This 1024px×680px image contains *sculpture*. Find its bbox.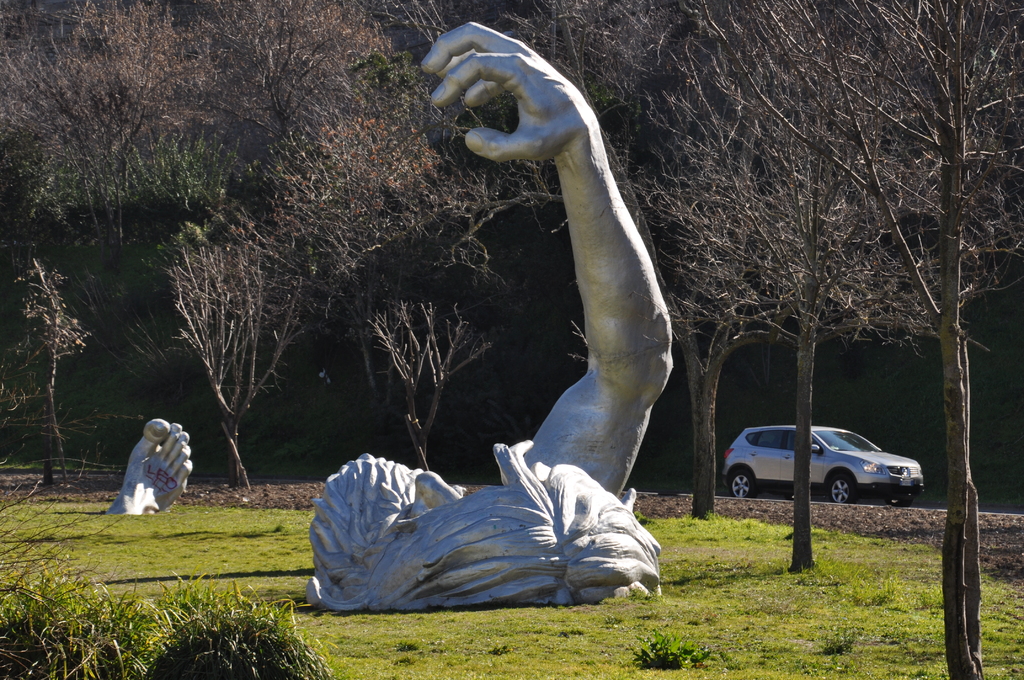
(x1=430, y1=3, x2=706, y2=547).
